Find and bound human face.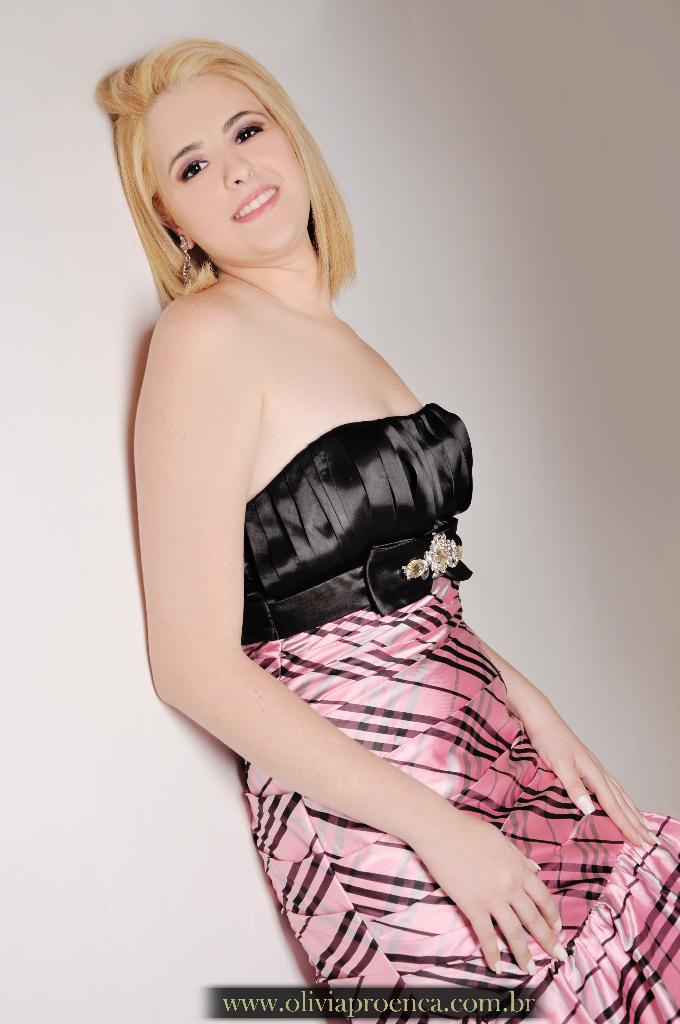
Bound: region(145, 76, 311, 265).
